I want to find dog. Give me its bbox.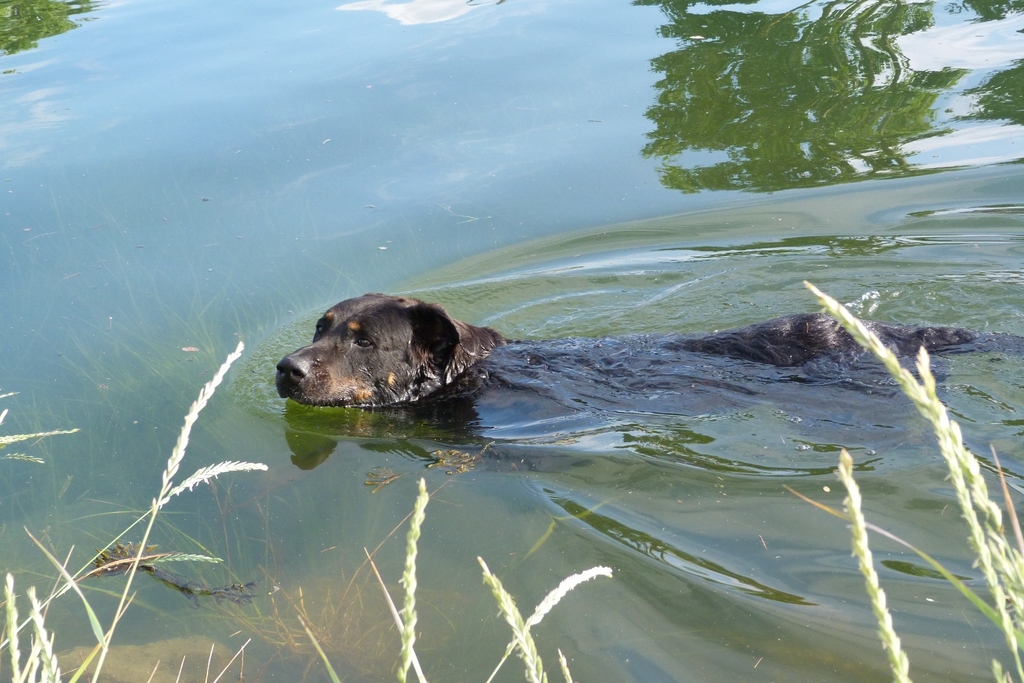
274:291:1023:475.
